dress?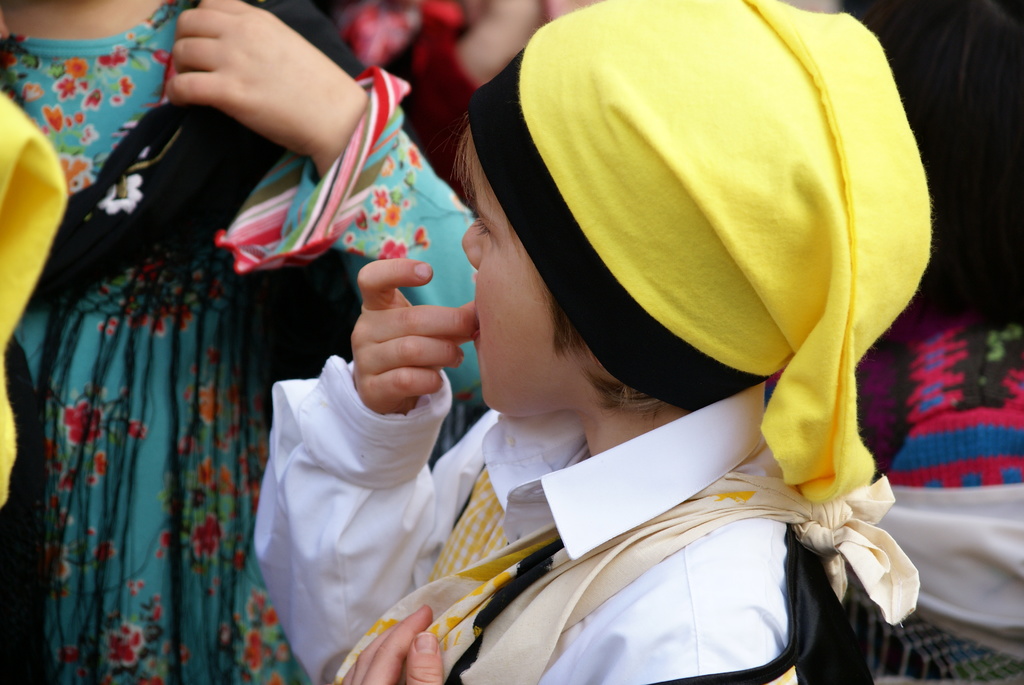
<region>52, 53, 549, 675</region>
